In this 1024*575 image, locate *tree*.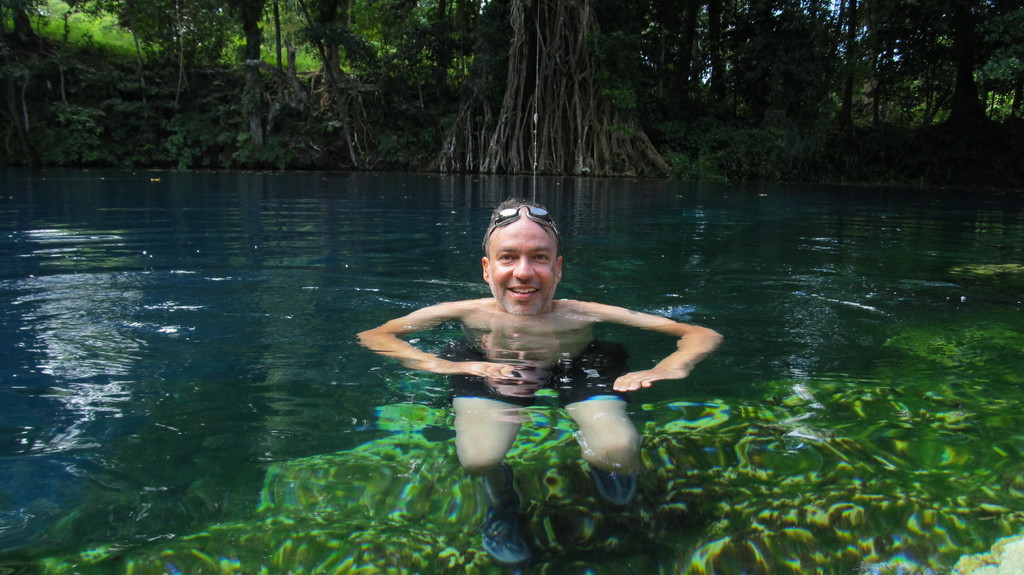
Bounding box: <bbox>990, 0, 1023, 193</bbox>.
